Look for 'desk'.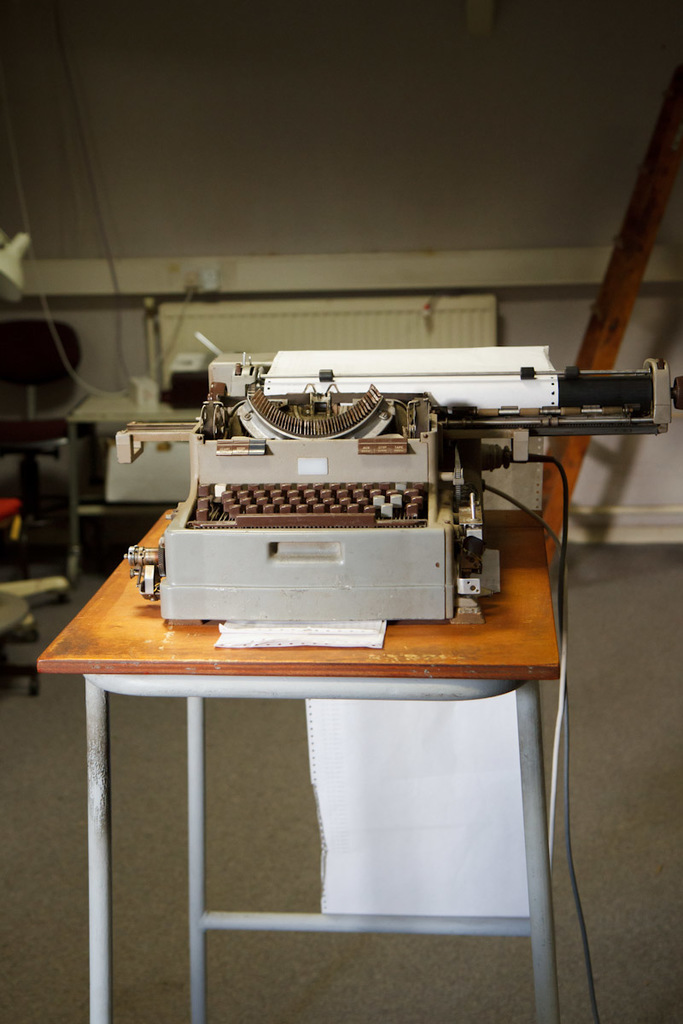
Found: locate(72, 381, 682, 867).
